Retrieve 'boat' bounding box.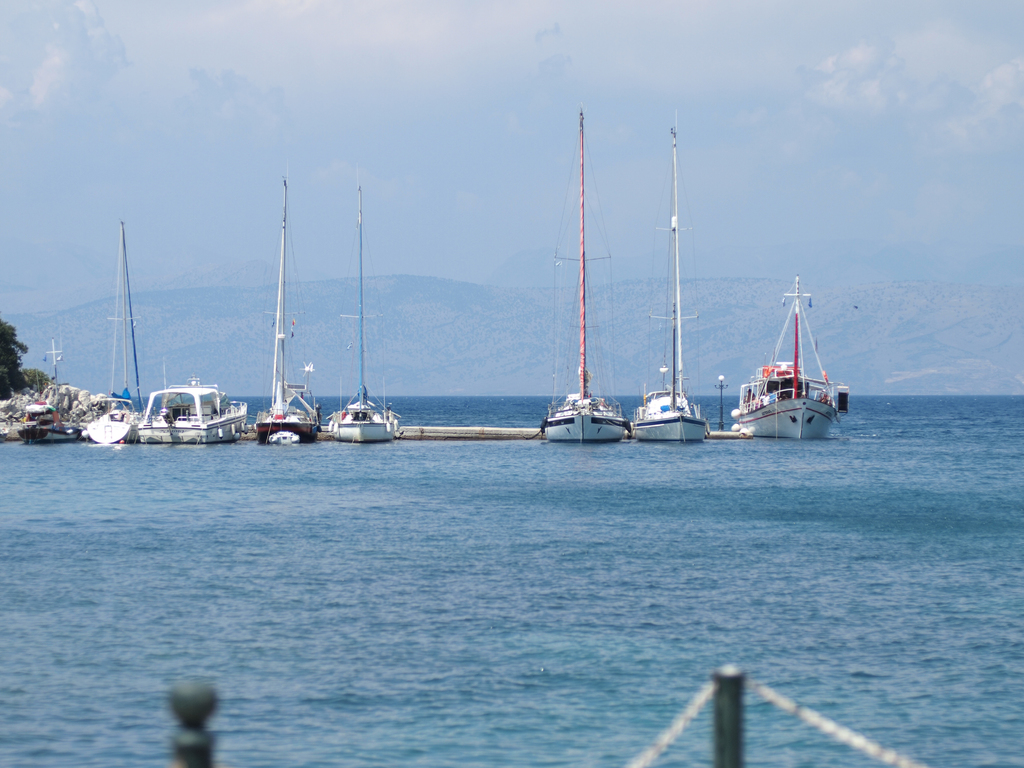
Bounding box: 132,380,255,452.
